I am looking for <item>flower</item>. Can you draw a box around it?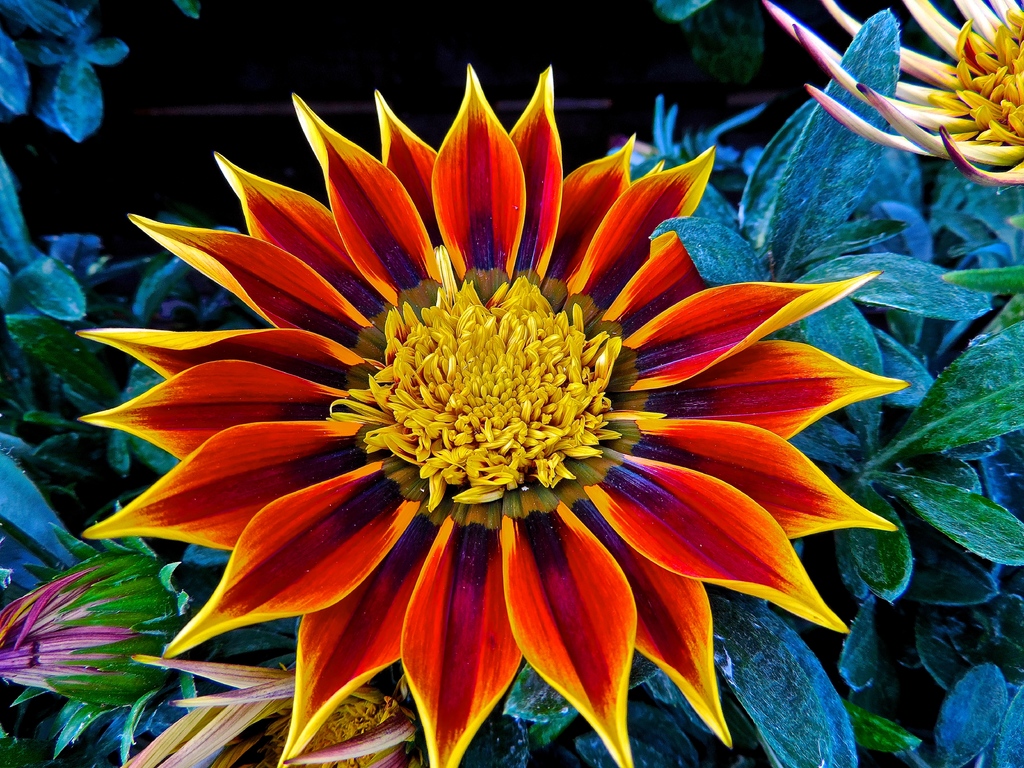
Sure, the bounding box is 102 652 429 767.
